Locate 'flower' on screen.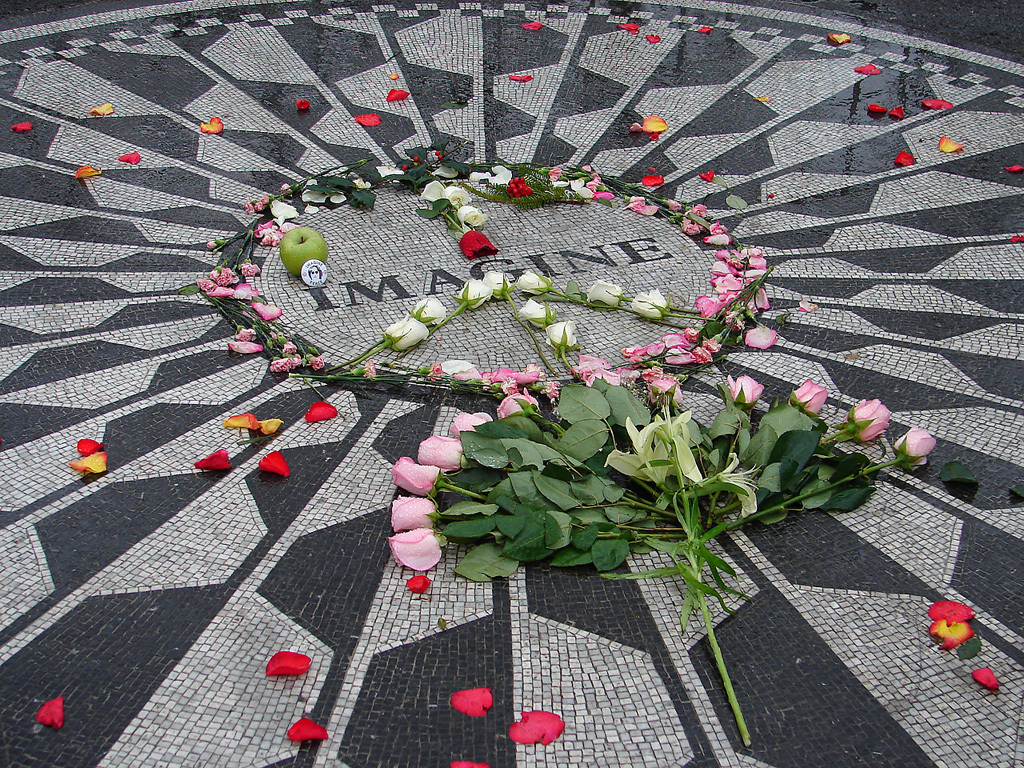
On screen at pyautogui.locateOnScreen(486, 270, 510, 297).
